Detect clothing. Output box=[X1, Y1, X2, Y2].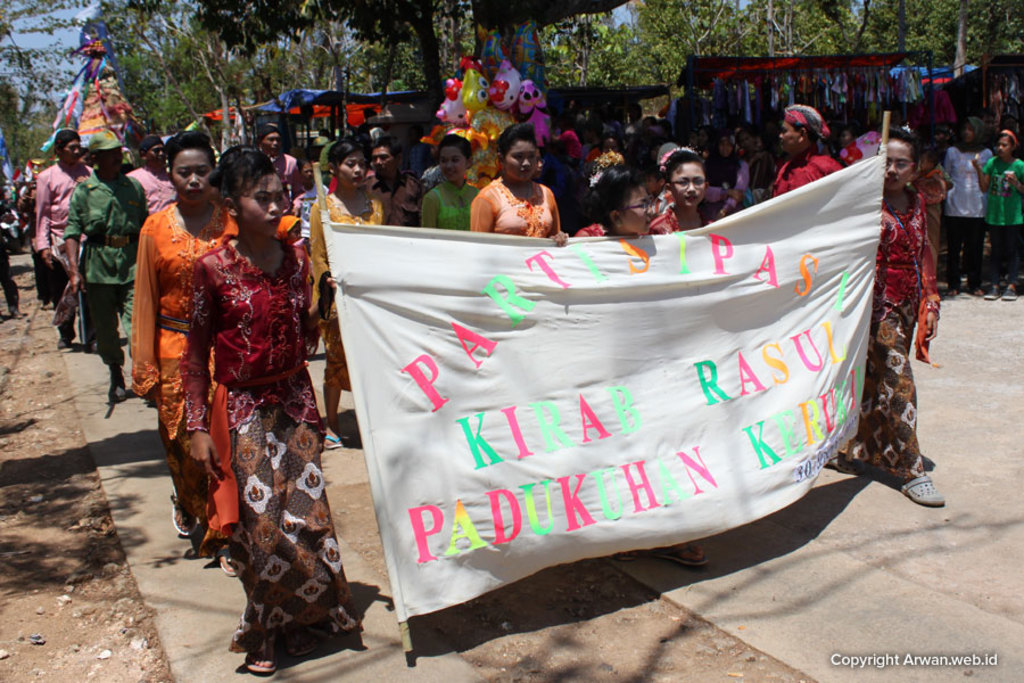
box=[400, 140, 430, 172].
